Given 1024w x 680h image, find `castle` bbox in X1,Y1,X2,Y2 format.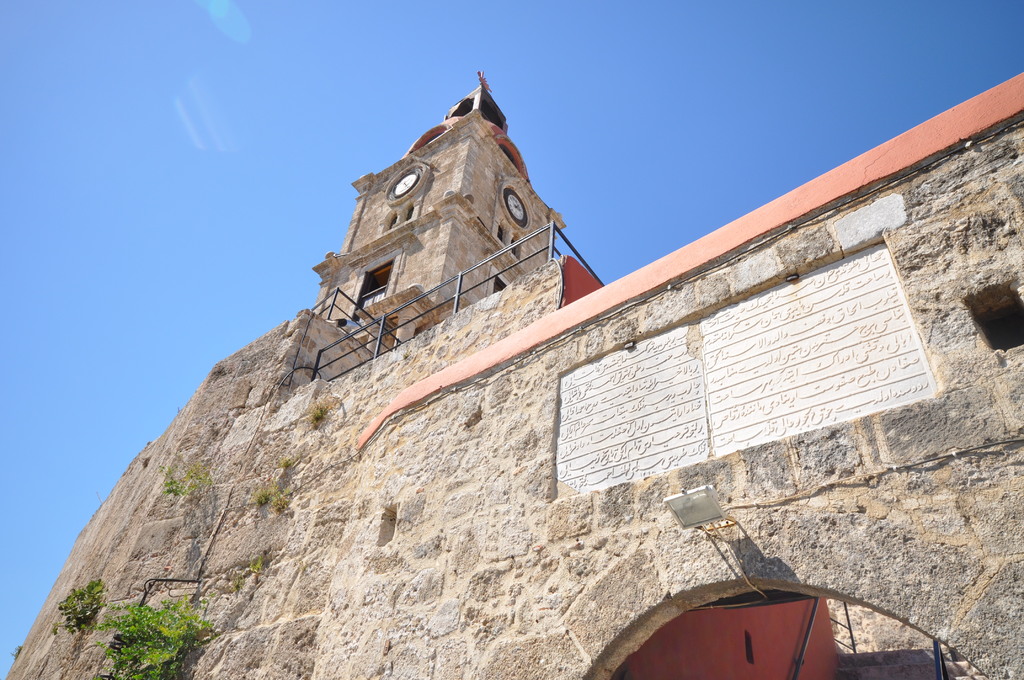
1,67,1023,679.
